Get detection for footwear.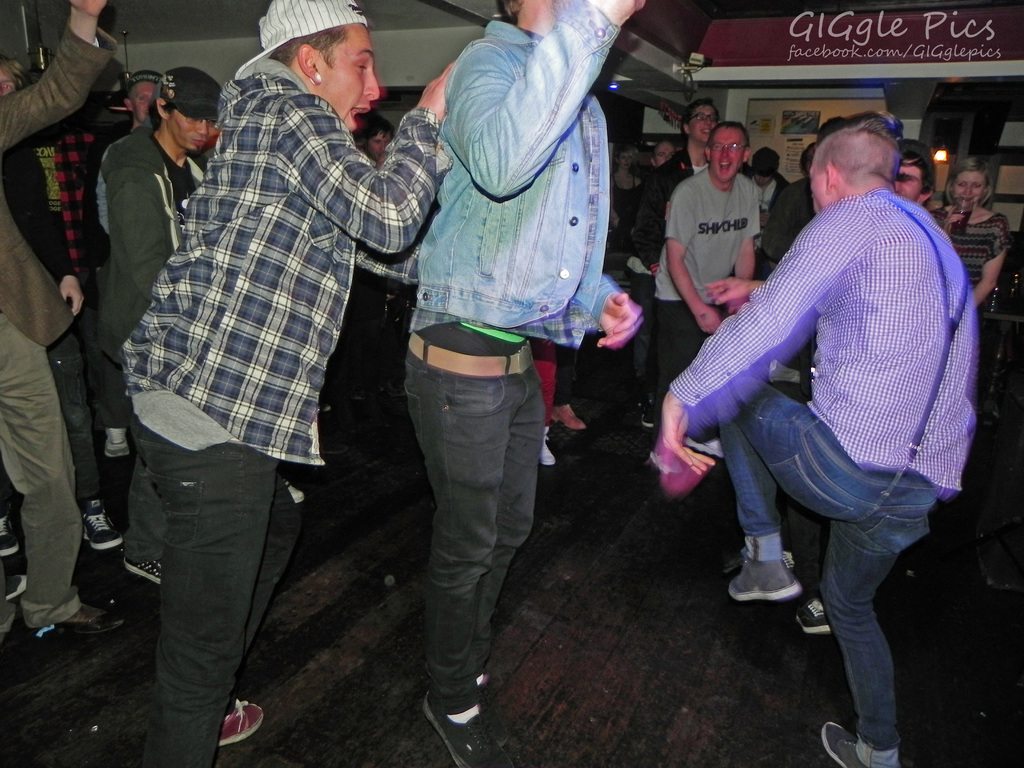
Detection: box(122, 556, 160, 580).
